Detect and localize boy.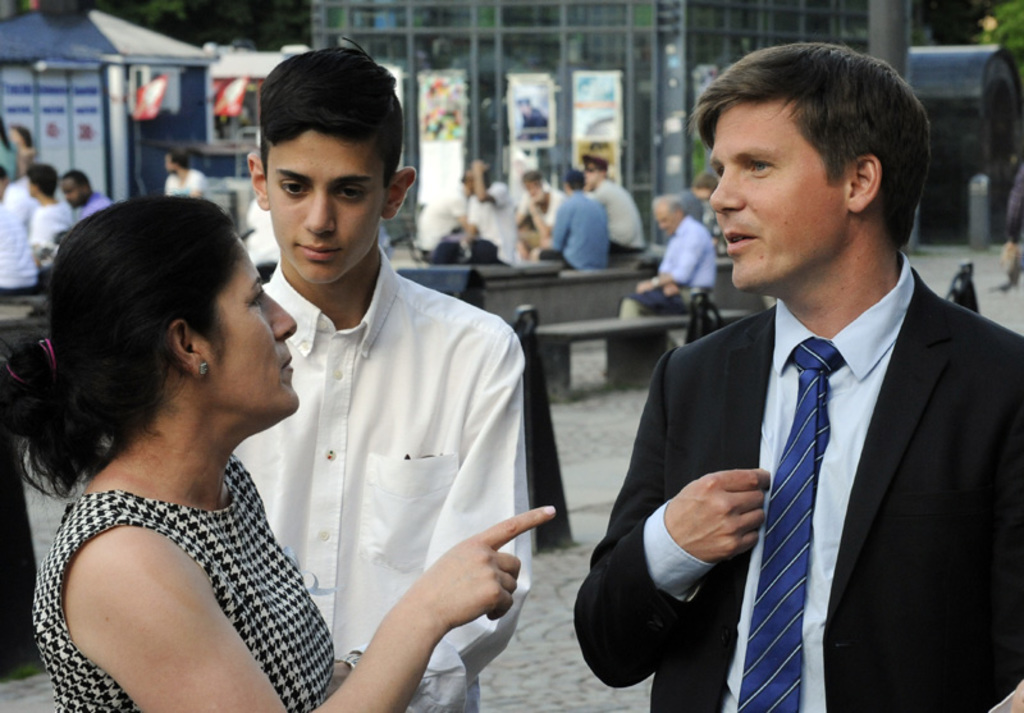
Localized at bbox=[214, 60, 549, 712].
